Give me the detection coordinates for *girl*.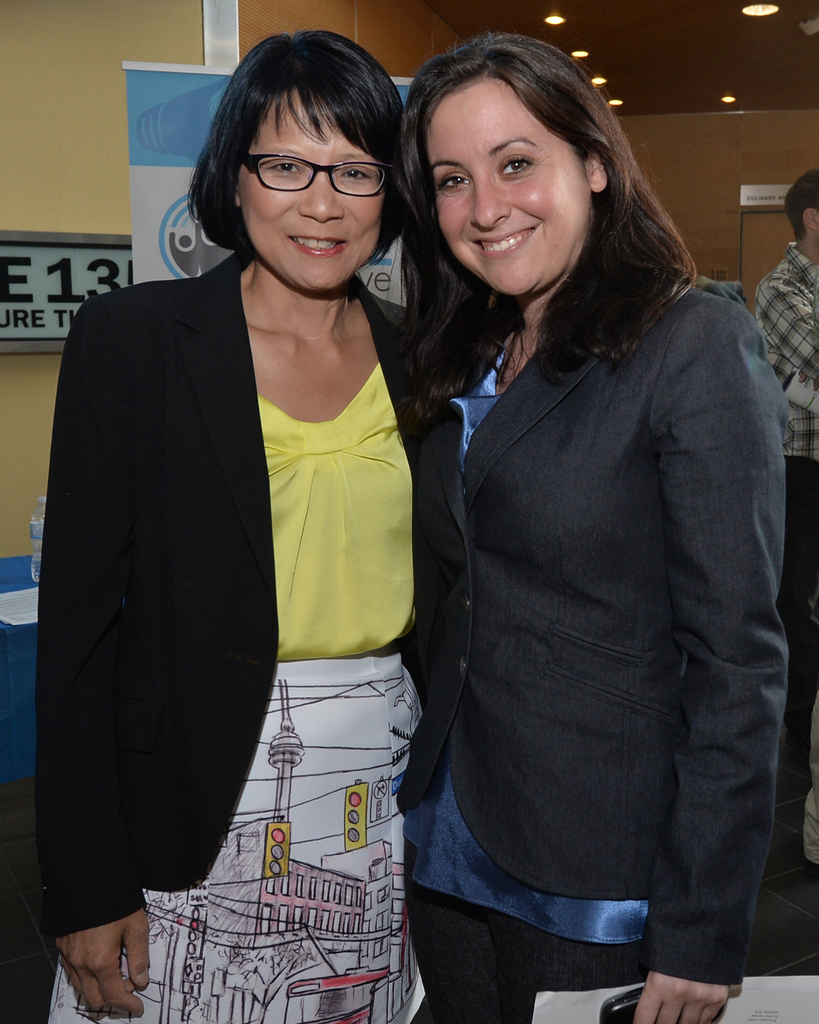
(398, 33, 785, 1023).
